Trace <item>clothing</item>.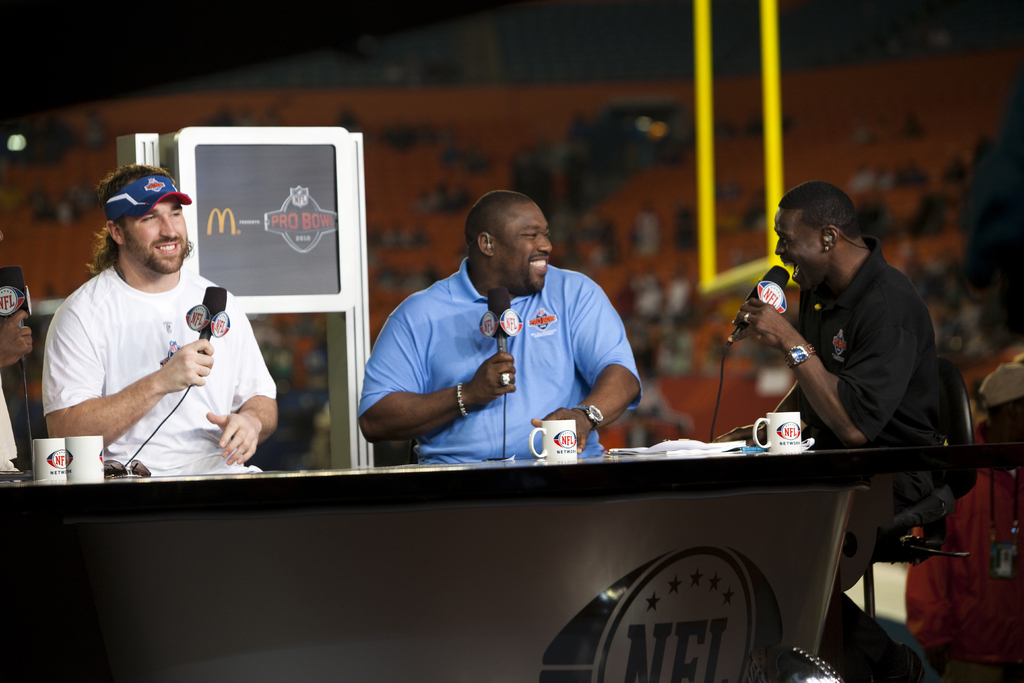
Traced to 42:261:274:476.
